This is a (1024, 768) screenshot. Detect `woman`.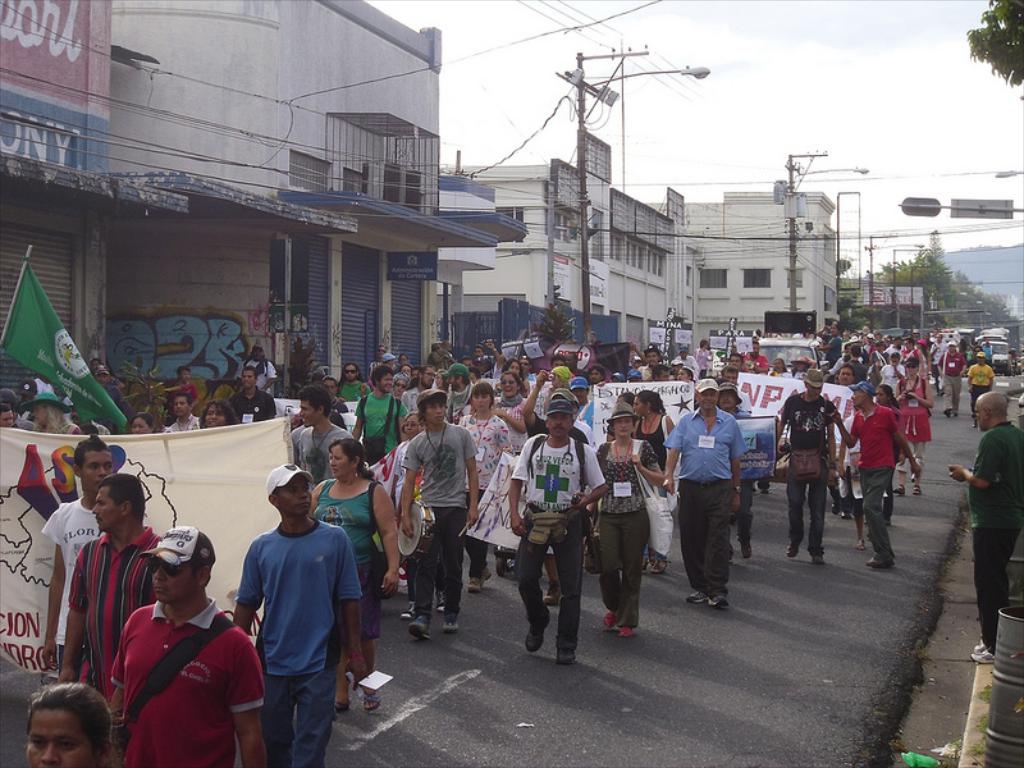
rect(24, 682, 125, 767).
